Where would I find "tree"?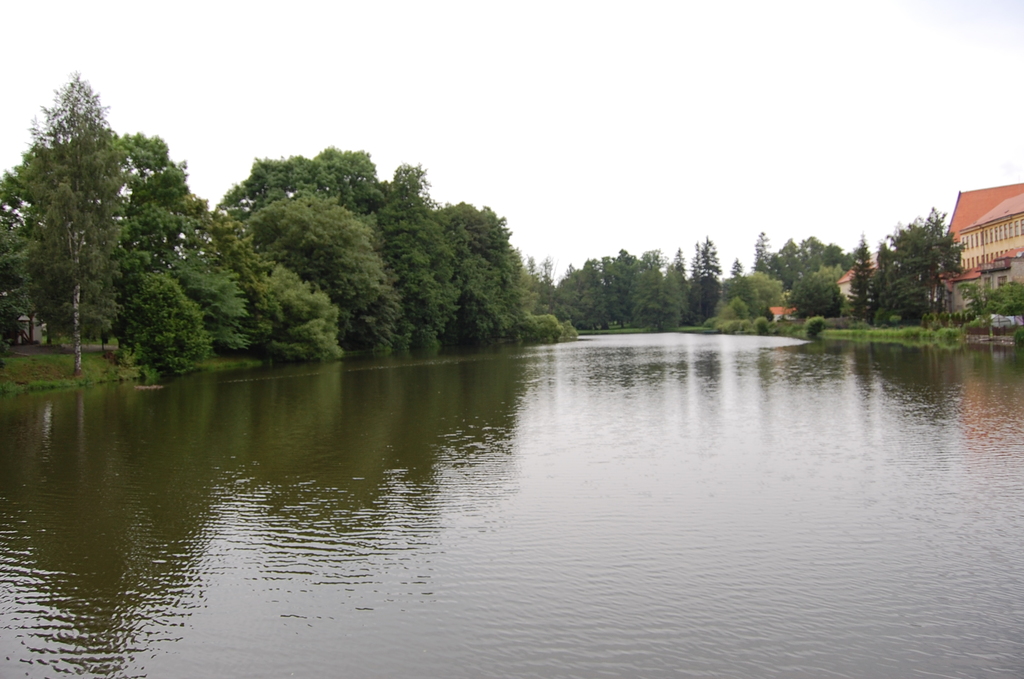
At pyautogui.locateOnScreen(558, 257, 628, 332).
